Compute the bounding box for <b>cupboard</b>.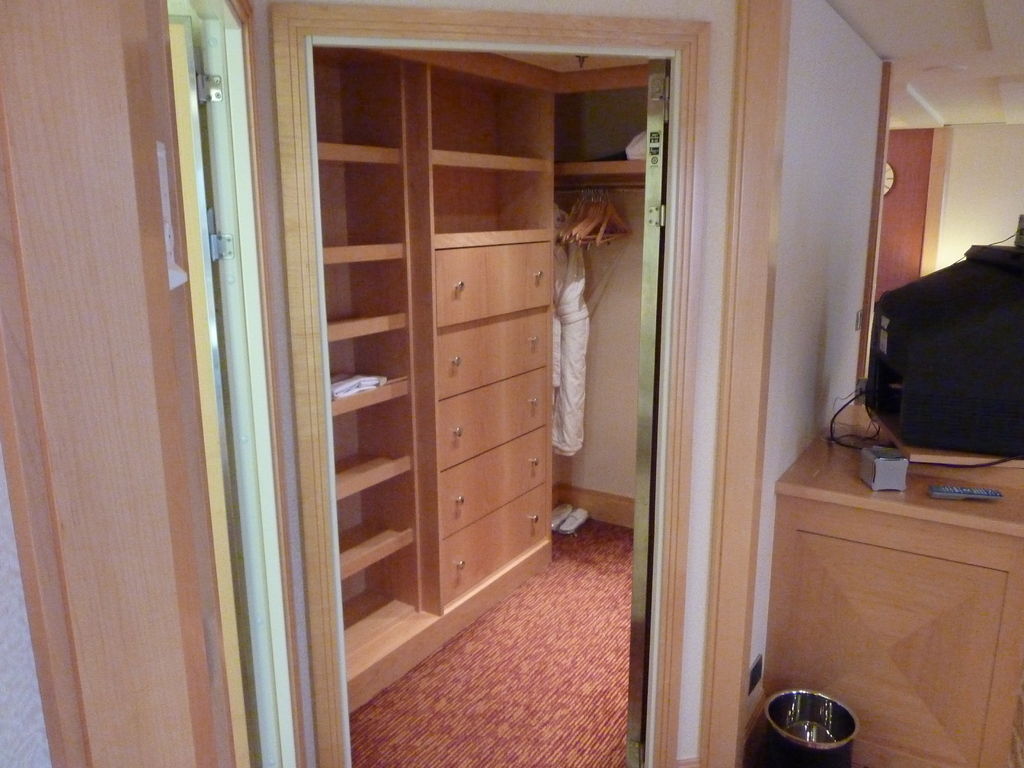
257,17,629,716.
